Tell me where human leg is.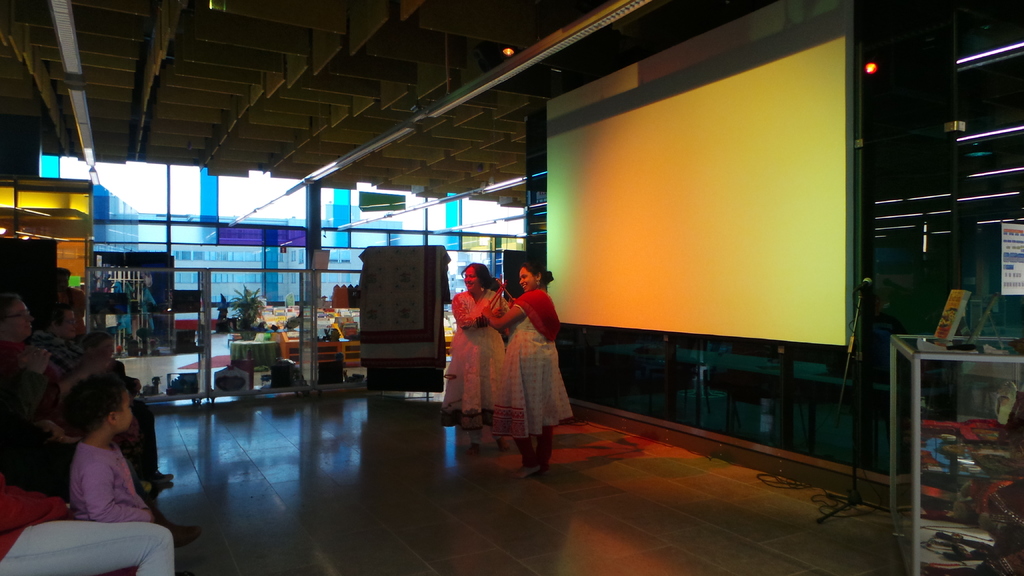
human leg is at {"left": 461, "top": 428, "right": 483, "bottom": 488}.
